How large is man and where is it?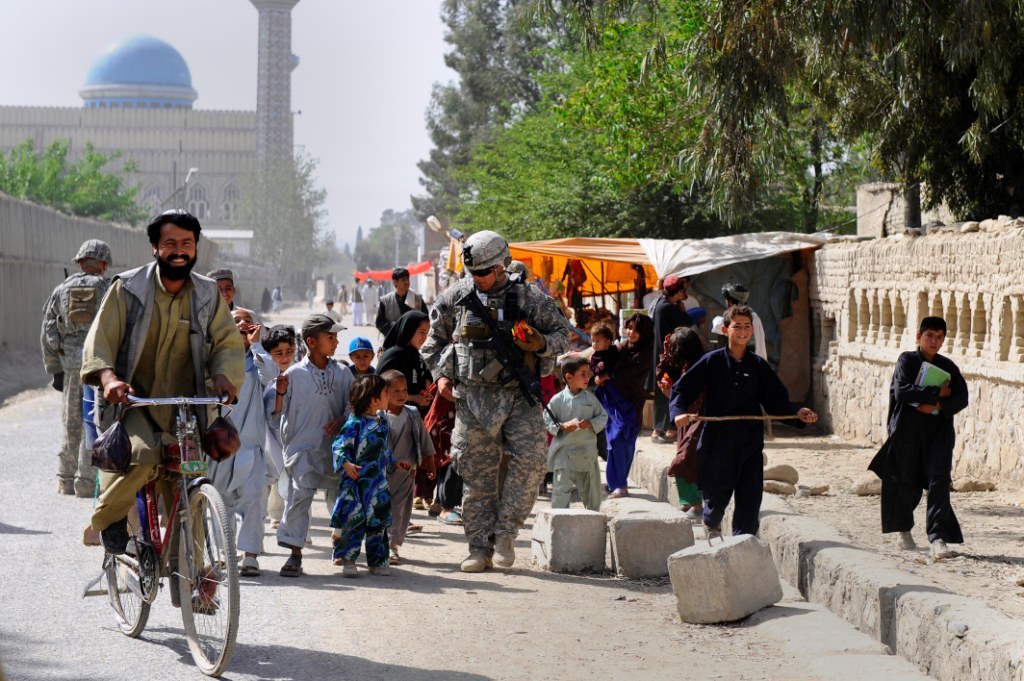
Bounding box: box(39, 239, 122, 497).
